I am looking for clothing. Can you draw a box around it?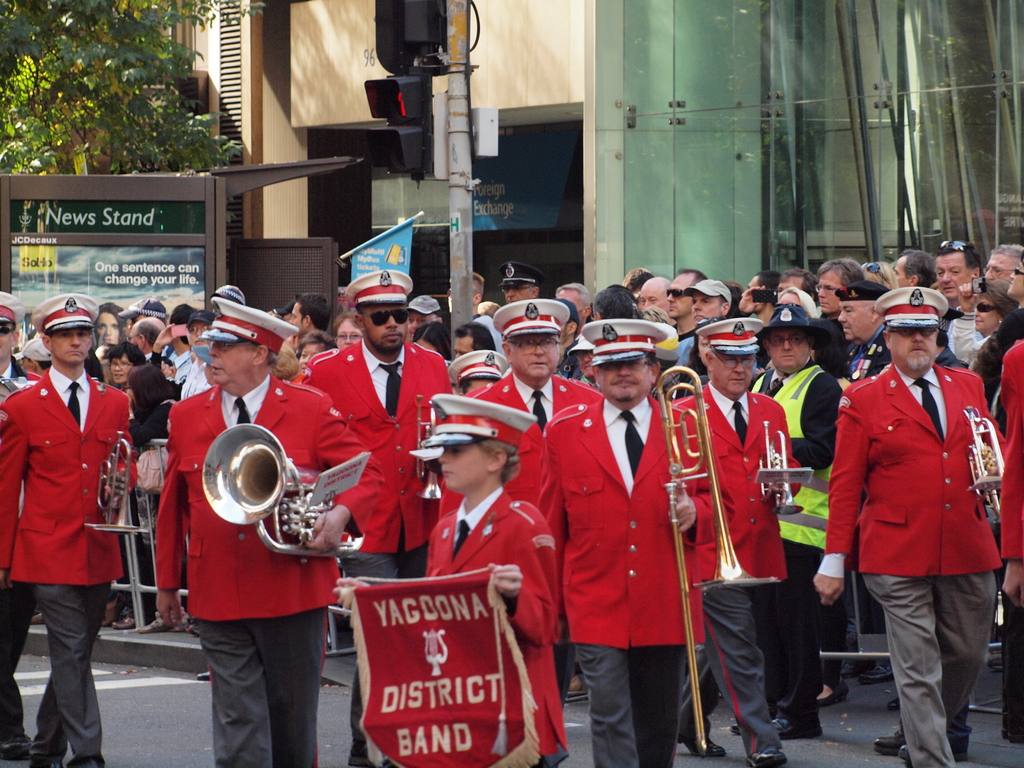
Sure, the bounding box is <box>799,349,1004,729</box>.
